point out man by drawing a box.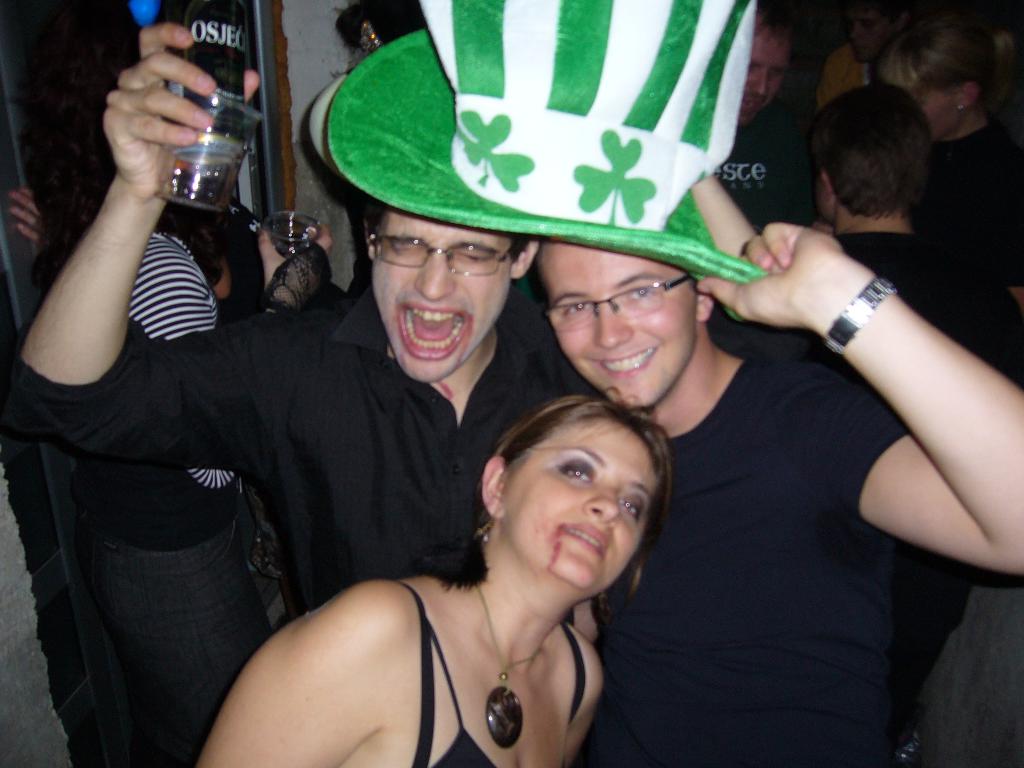
BBox(15, 20, 602, 623).
